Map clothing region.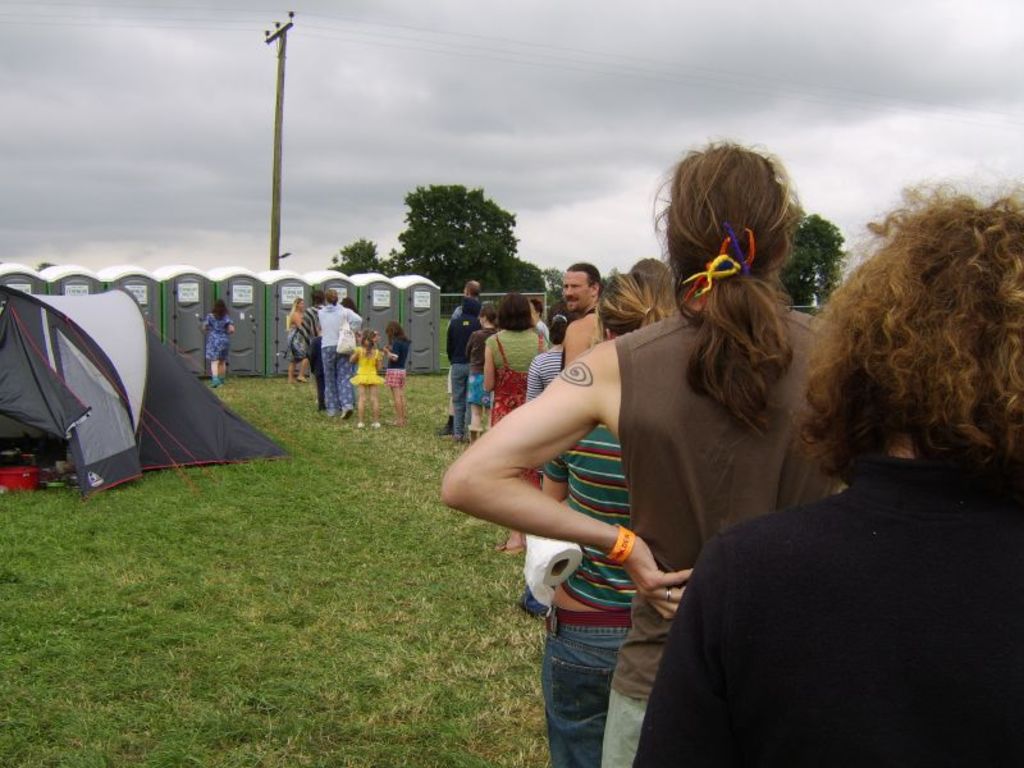
Mapped to 539 613 623 767.
